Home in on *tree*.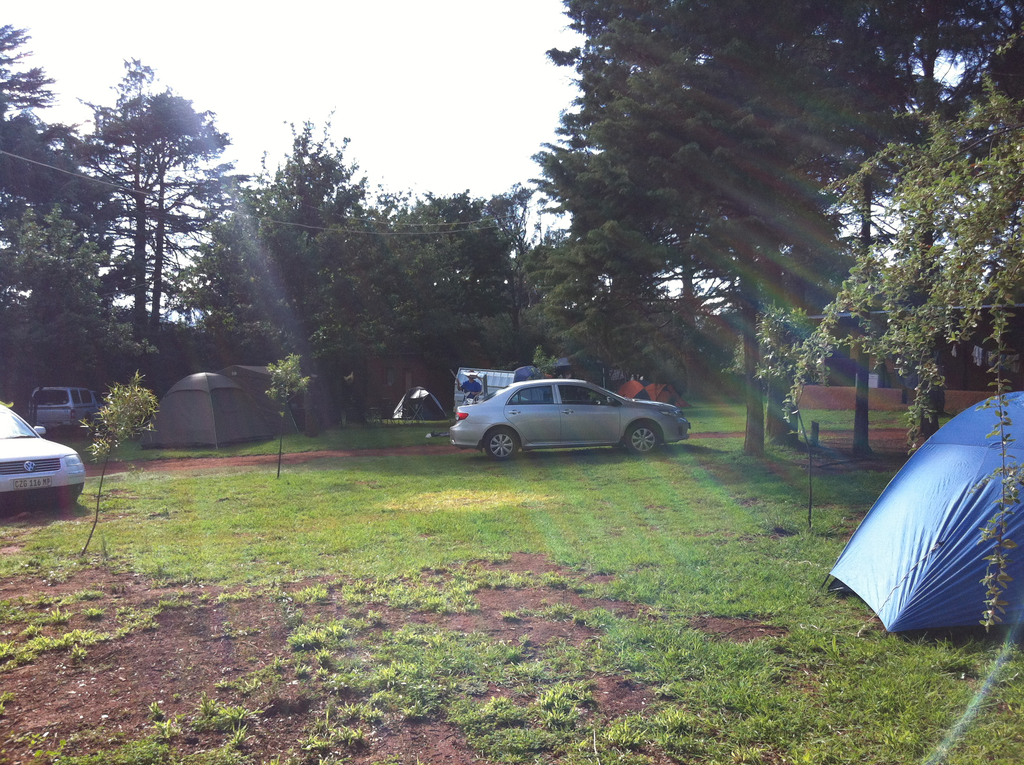
Homed in at bbox=(0, 0, 131, 472).
